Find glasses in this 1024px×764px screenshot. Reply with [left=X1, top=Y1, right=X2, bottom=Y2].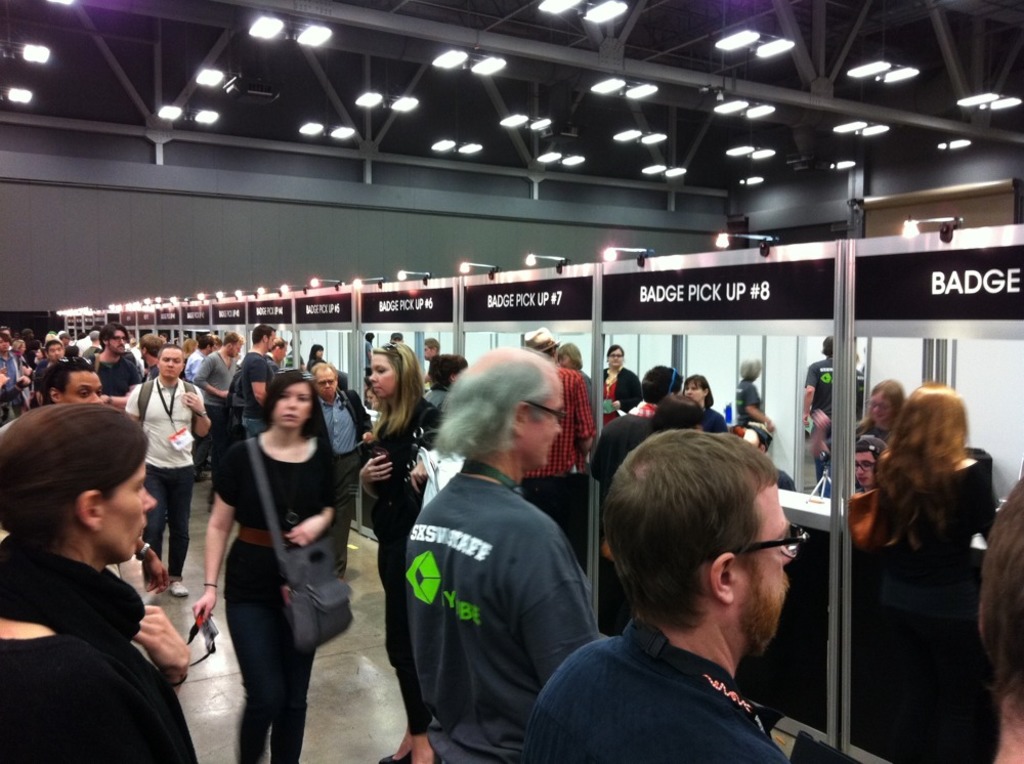
[left=708, top=521, right=813, bottom=581].
